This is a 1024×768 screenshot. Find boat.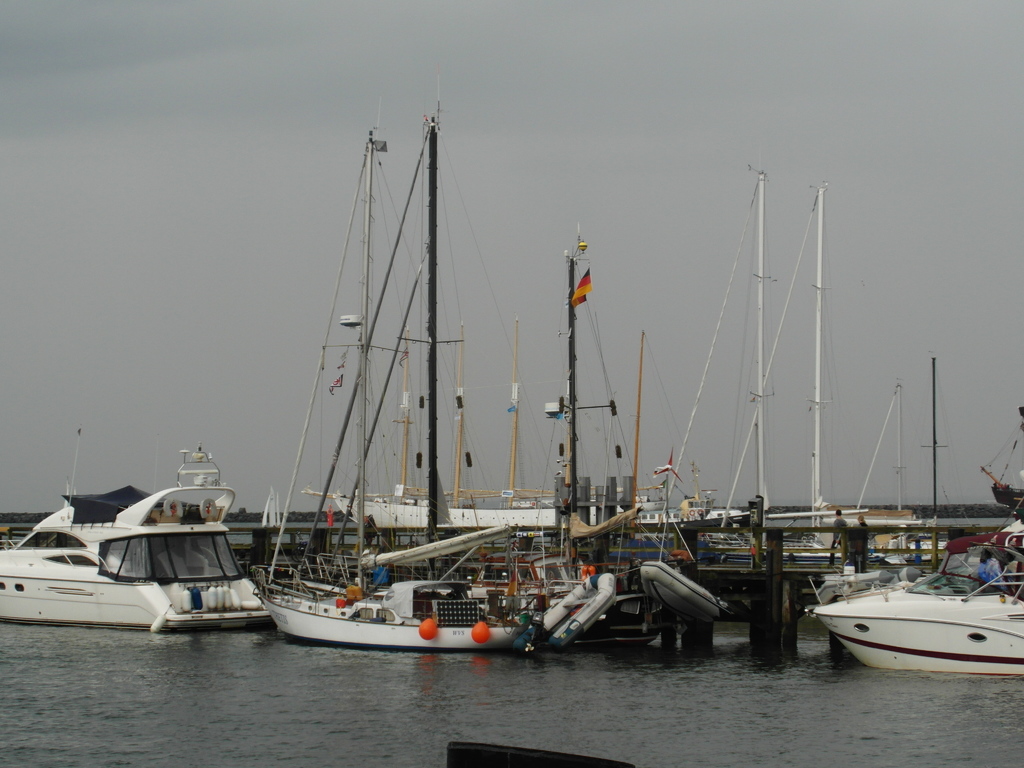
Bounding box: [809,554,1023,669].
